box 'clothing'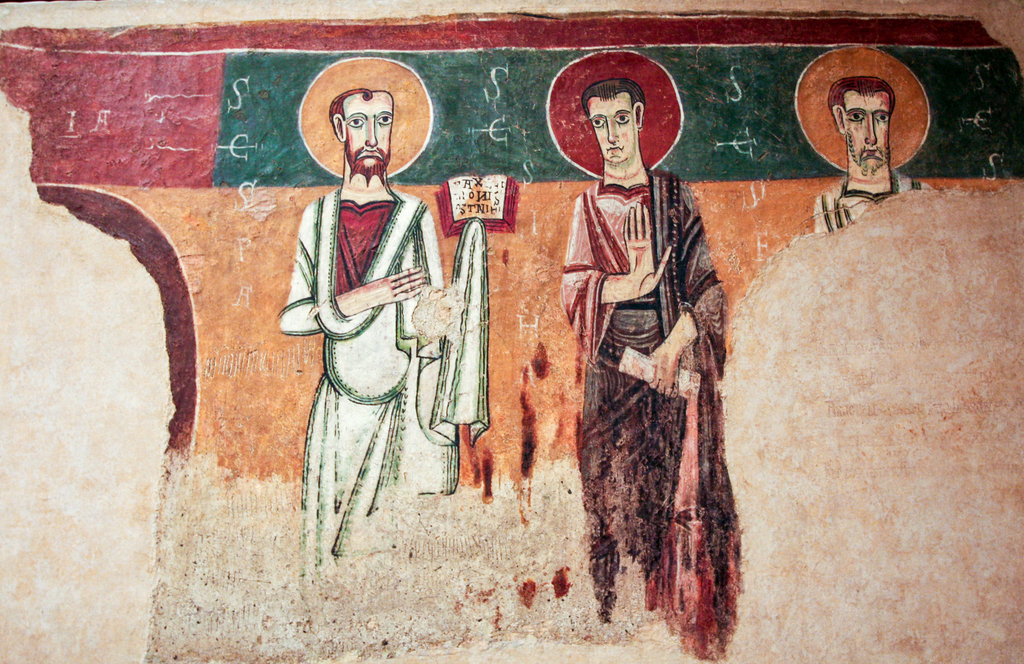
559,155,738,647
